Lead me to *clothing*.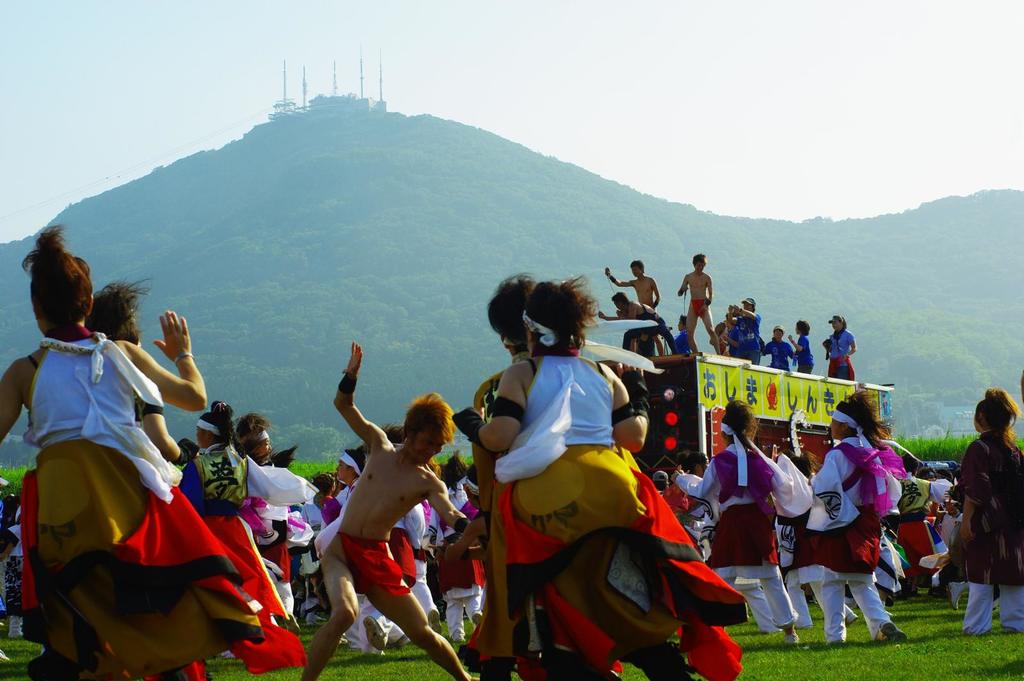
Lead to 302/486/337/603.
